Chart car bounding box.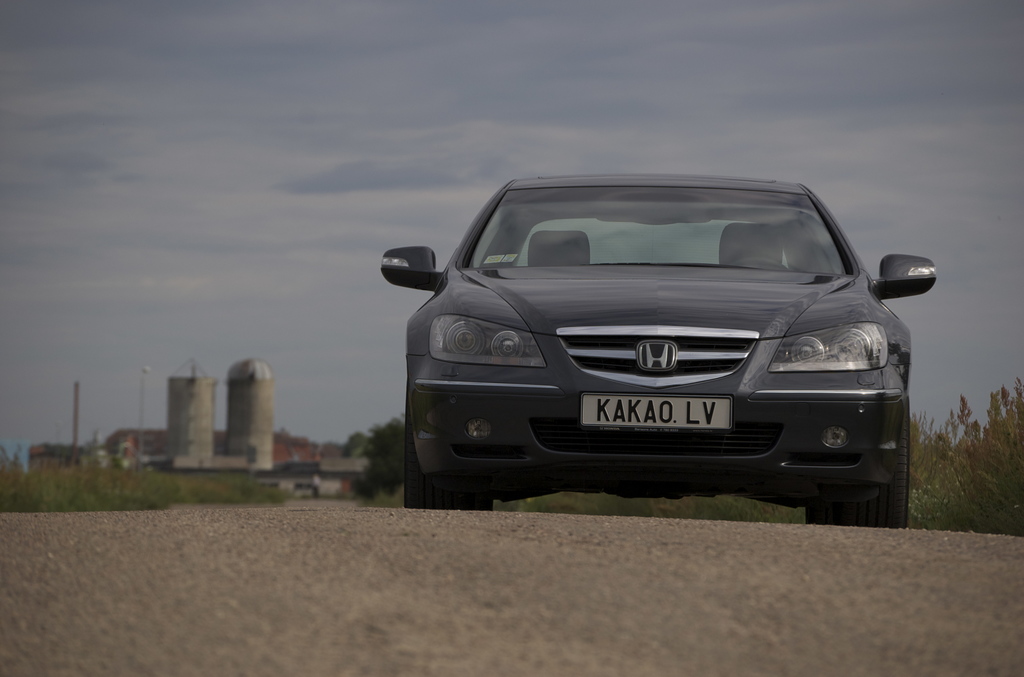
Charted: (x1=364, y1=178, x2=942, y2=525).
